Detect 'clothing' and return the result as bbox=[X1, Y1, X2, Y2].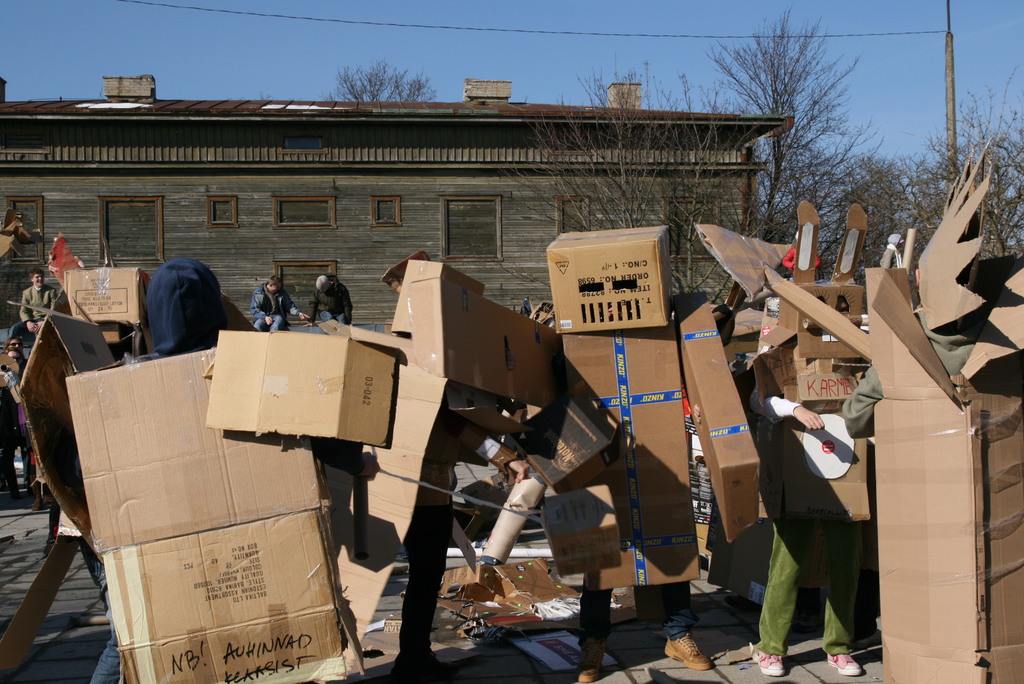
bbox=[89, 259, 225, 683].
